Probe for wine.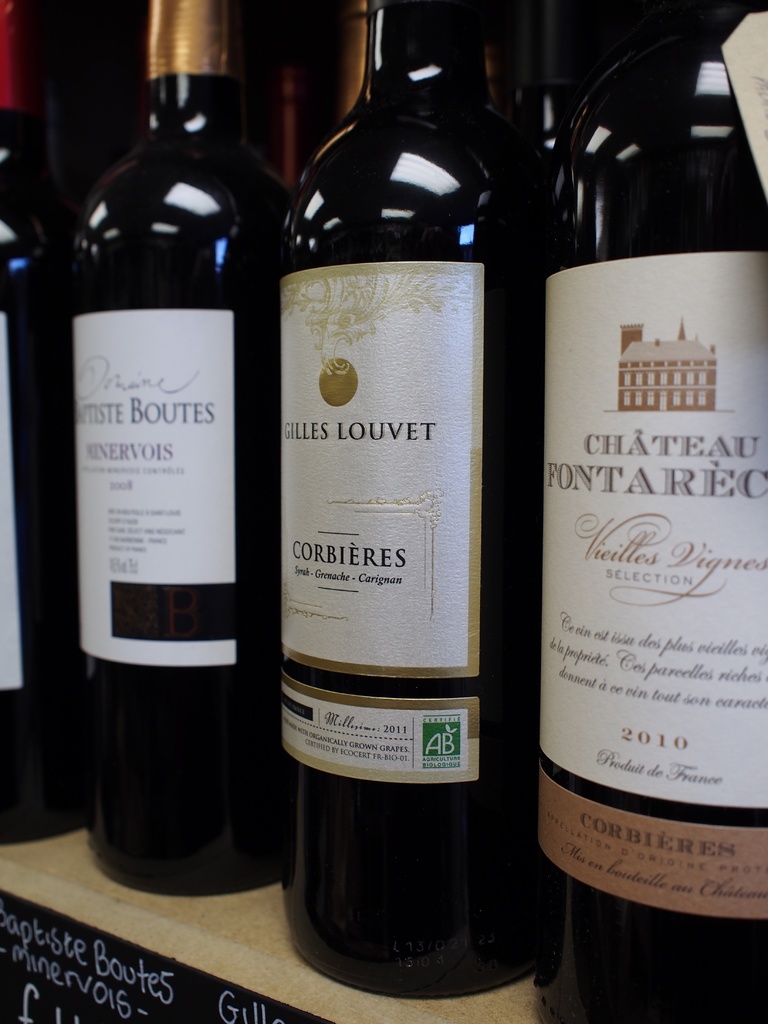
Probe result: detection(536, 0, 767, 1023).
